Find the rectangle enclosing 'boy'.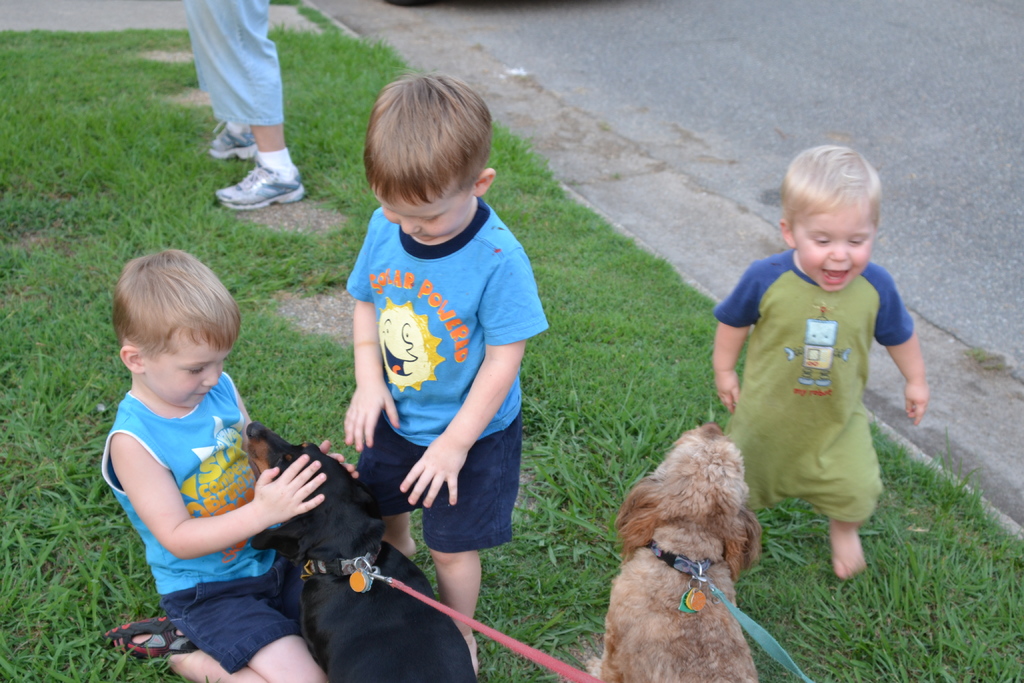
bbox=[99, 241, 354, 681].
